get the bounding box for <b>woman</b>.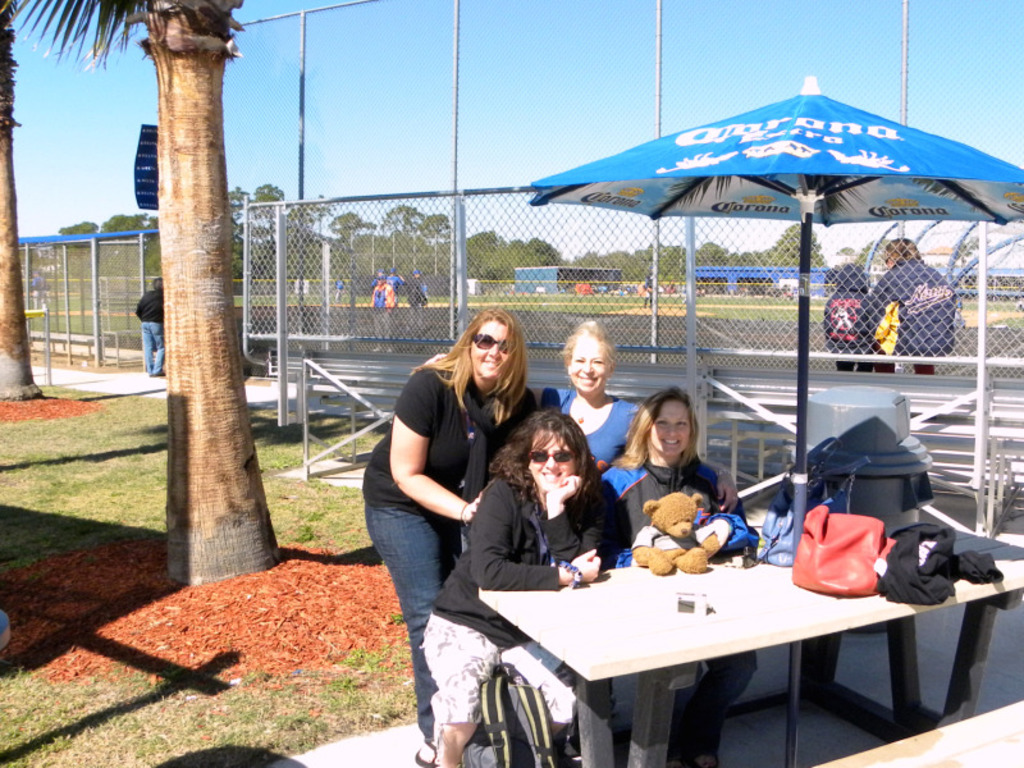
(536,317,654,494).
